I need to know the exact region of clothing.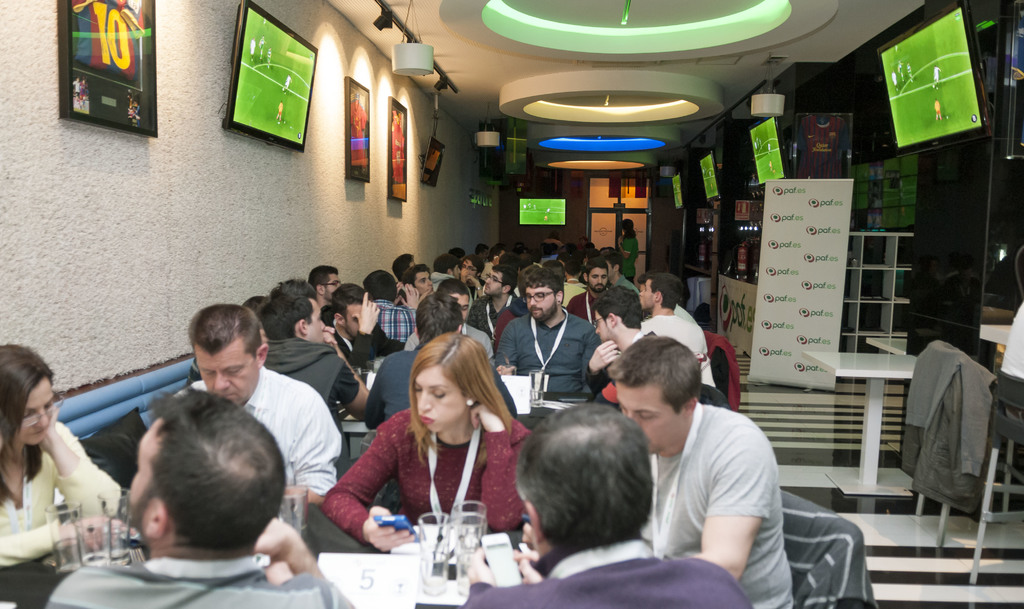
Region: bbox(468, 295, 530, 348).
